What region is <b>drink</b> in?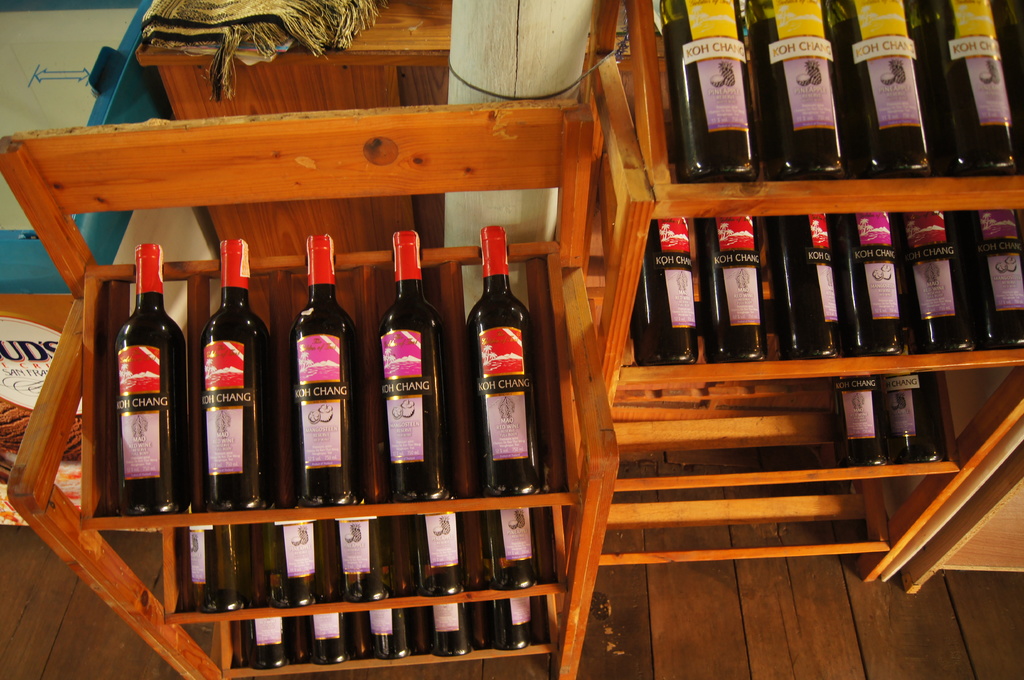
<bbox>287, 231, 357, 503</bbox>.
